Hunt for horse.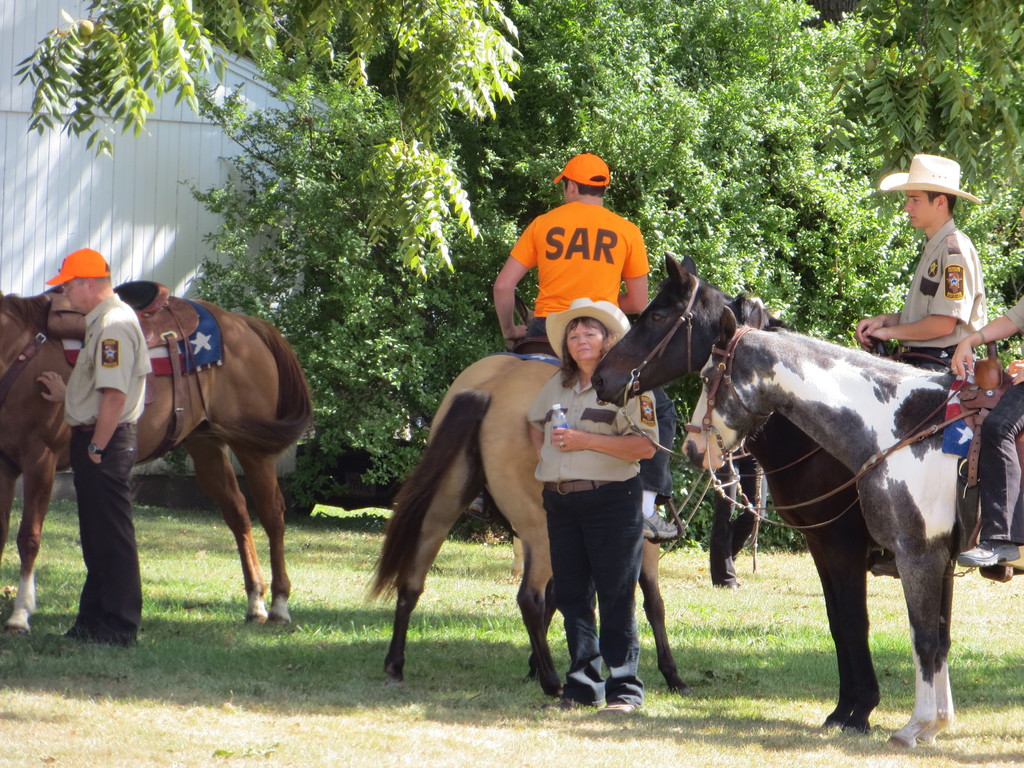
Hunted down at bbox=[0, 284, 310, 628].
